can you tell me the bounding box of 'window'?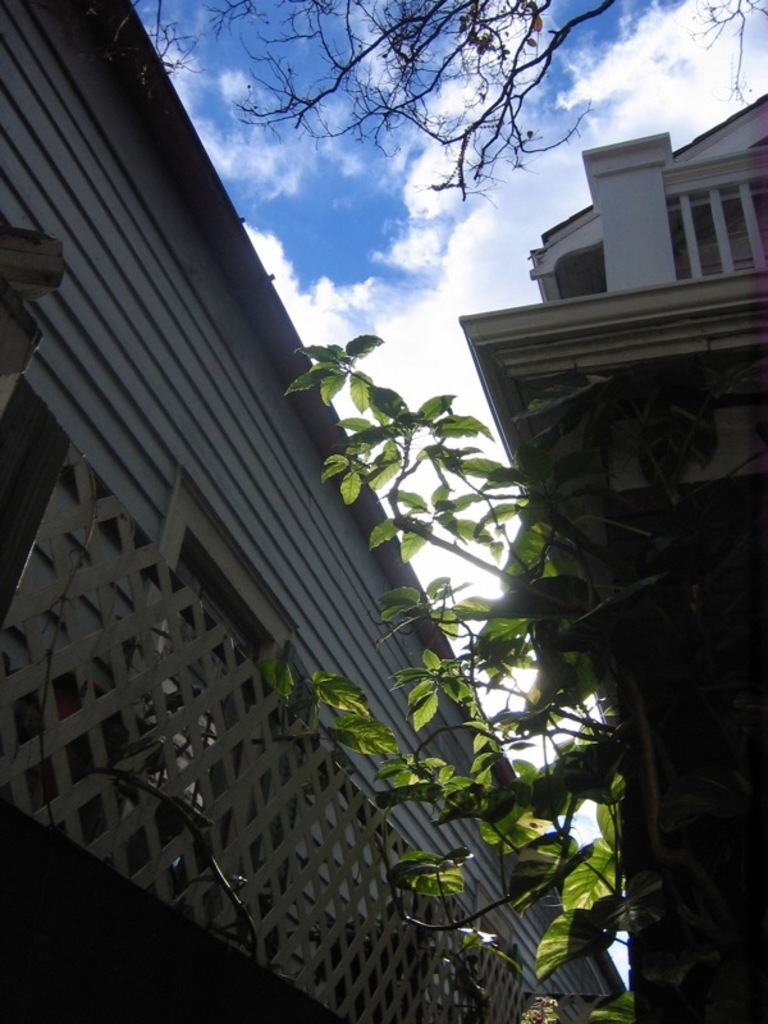
[136, 605, 251, 823].
